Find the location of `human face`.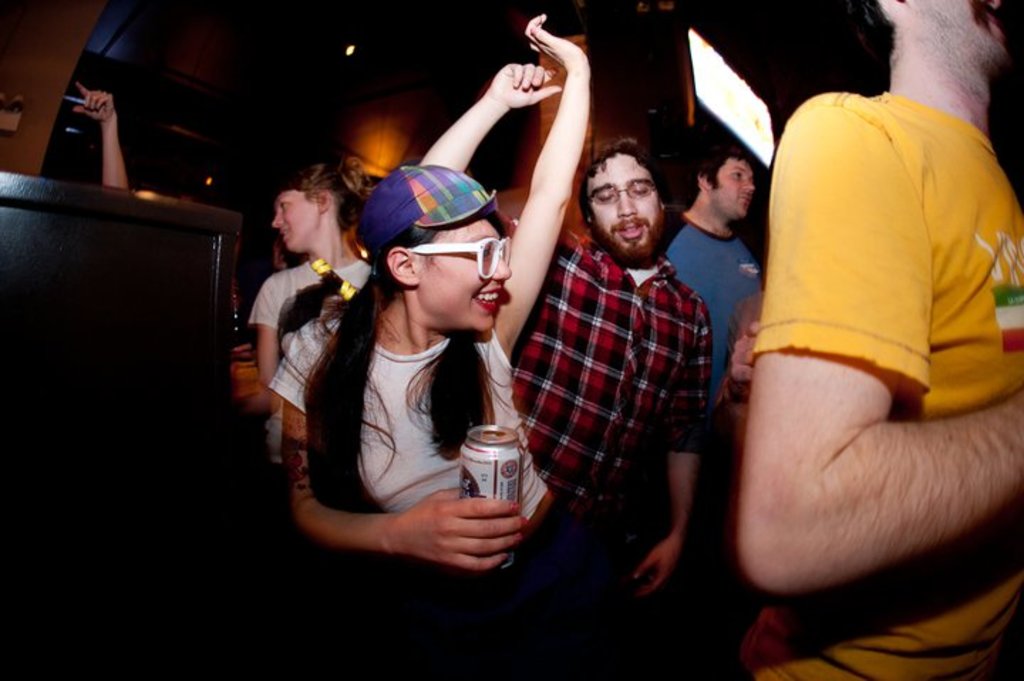
Location: select_region(420, 216, 512, 334).
